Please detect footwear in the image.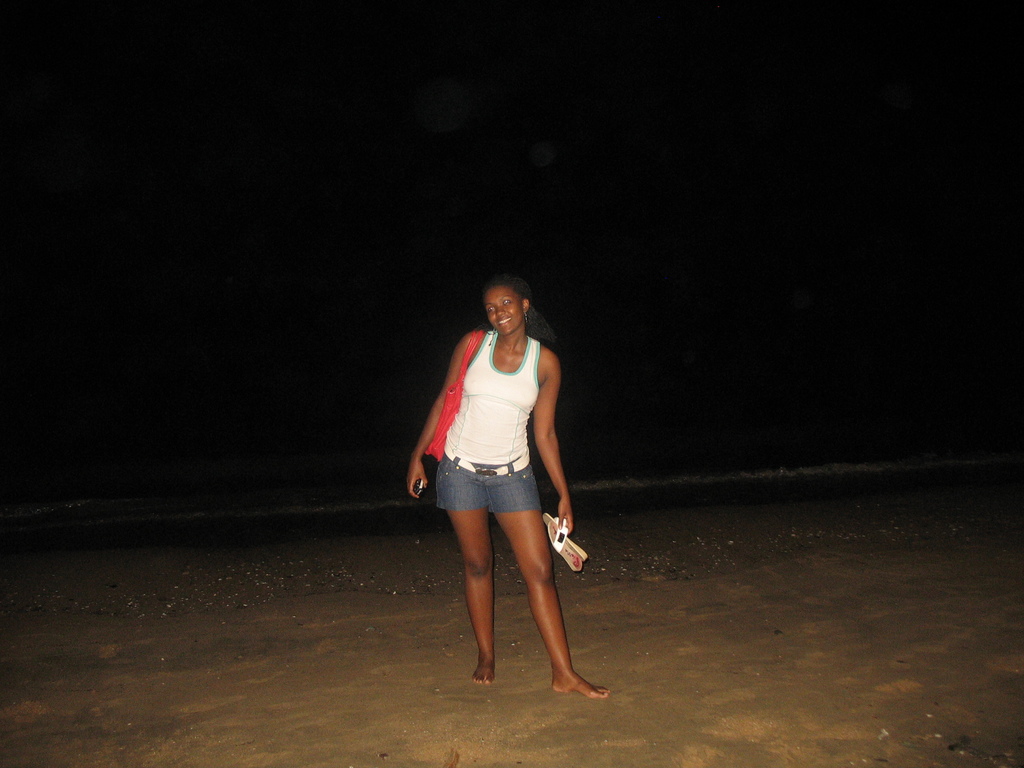
left=544, top=508, right=593, bottom=559.
